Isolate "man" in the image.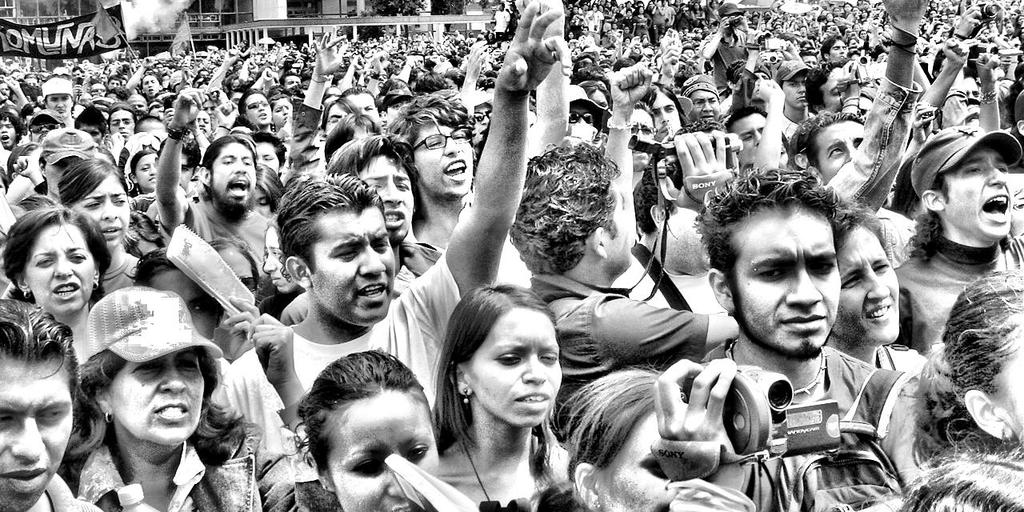
Isolated region: 260, 41, 350, 191.
